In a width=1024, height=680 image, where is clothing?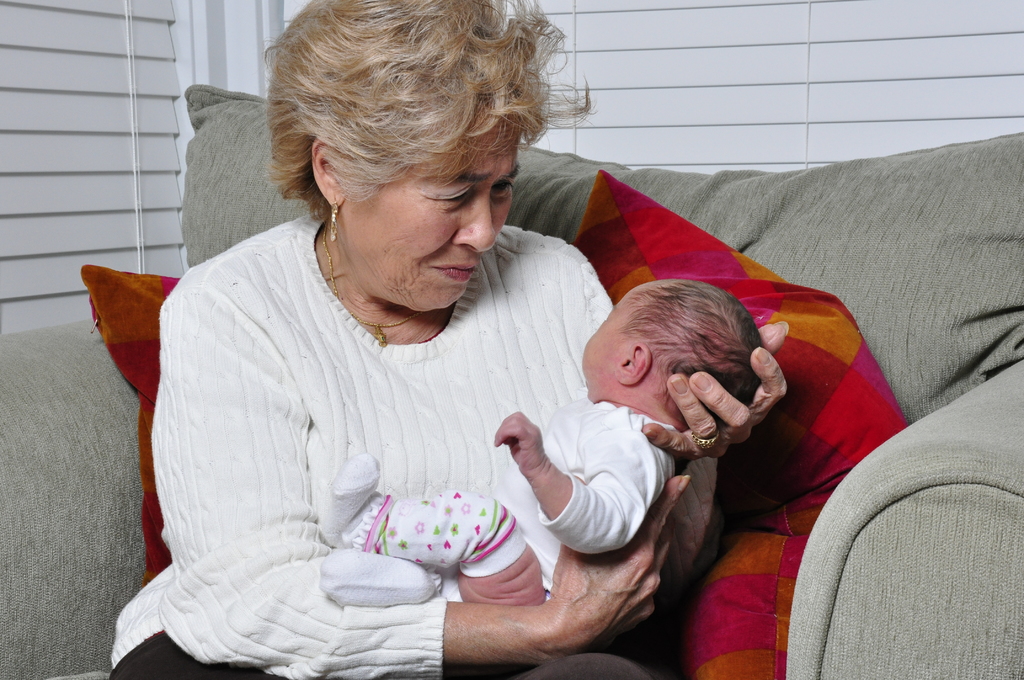
l=106, t=216, r=660, b=632.
